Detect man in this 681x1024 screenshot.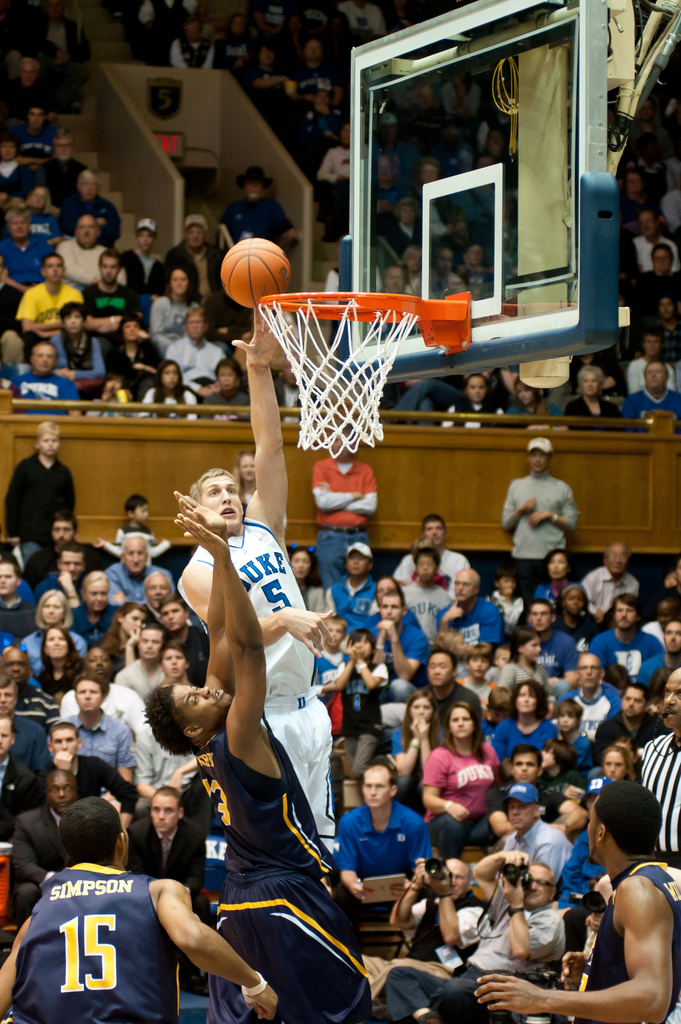
Detection: region(504, 771, 579, 890).
